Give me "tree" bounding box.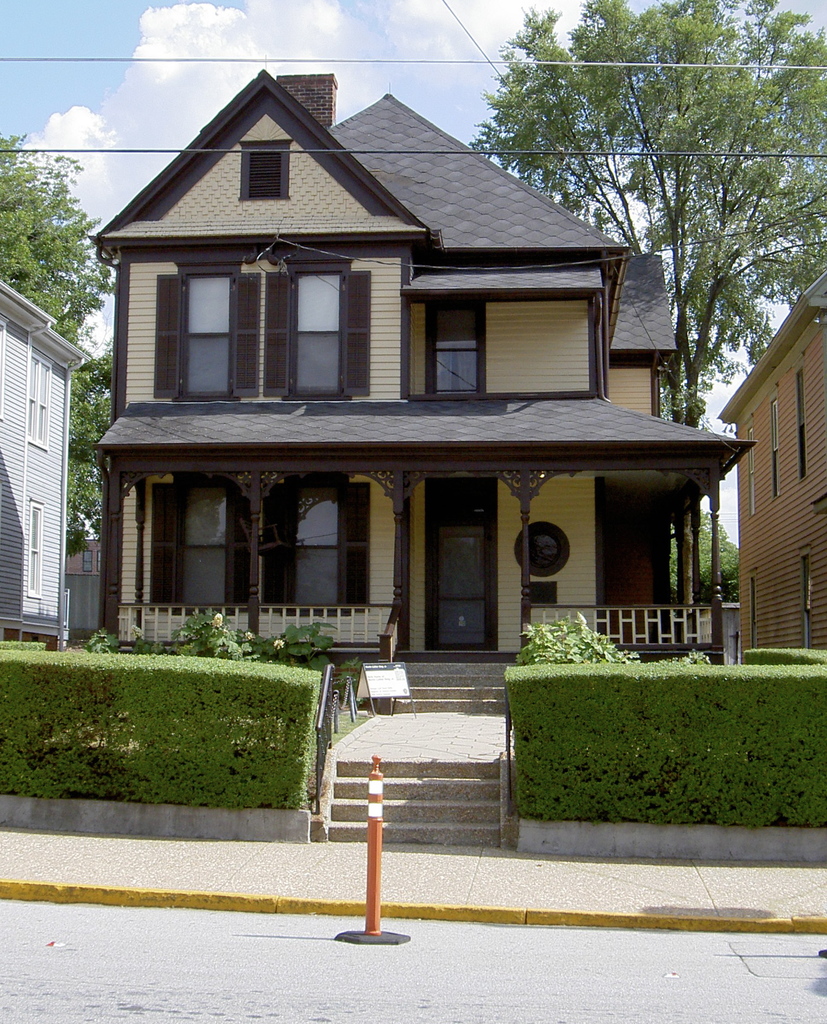
(x1=0, y1=134, x2=122, y2=532).
